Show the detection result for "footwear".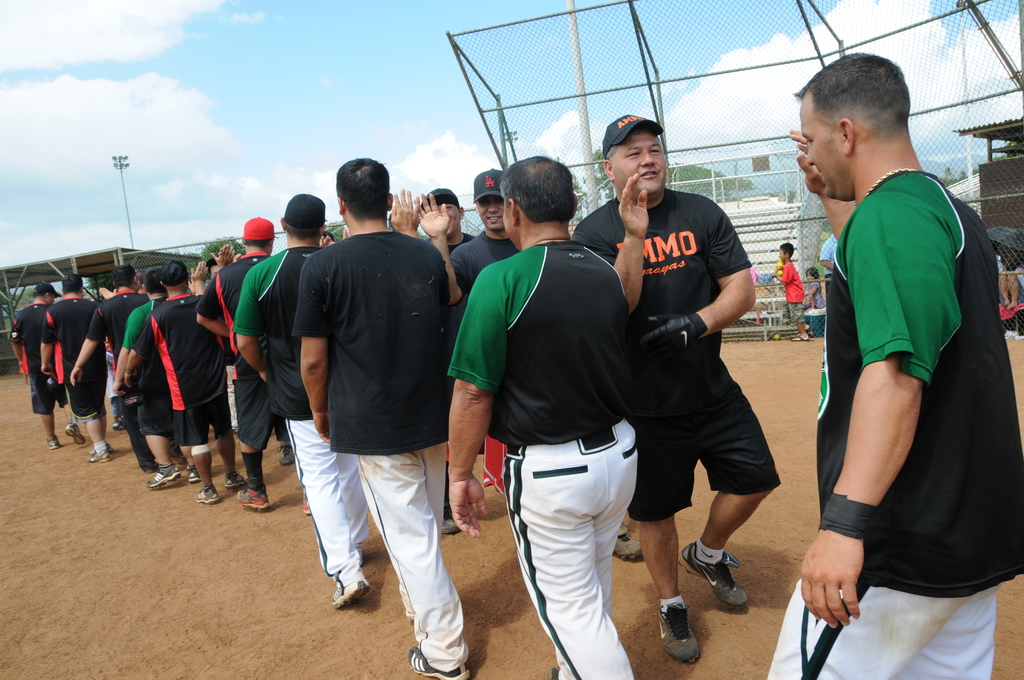
region(658, 597, 701, 661).
